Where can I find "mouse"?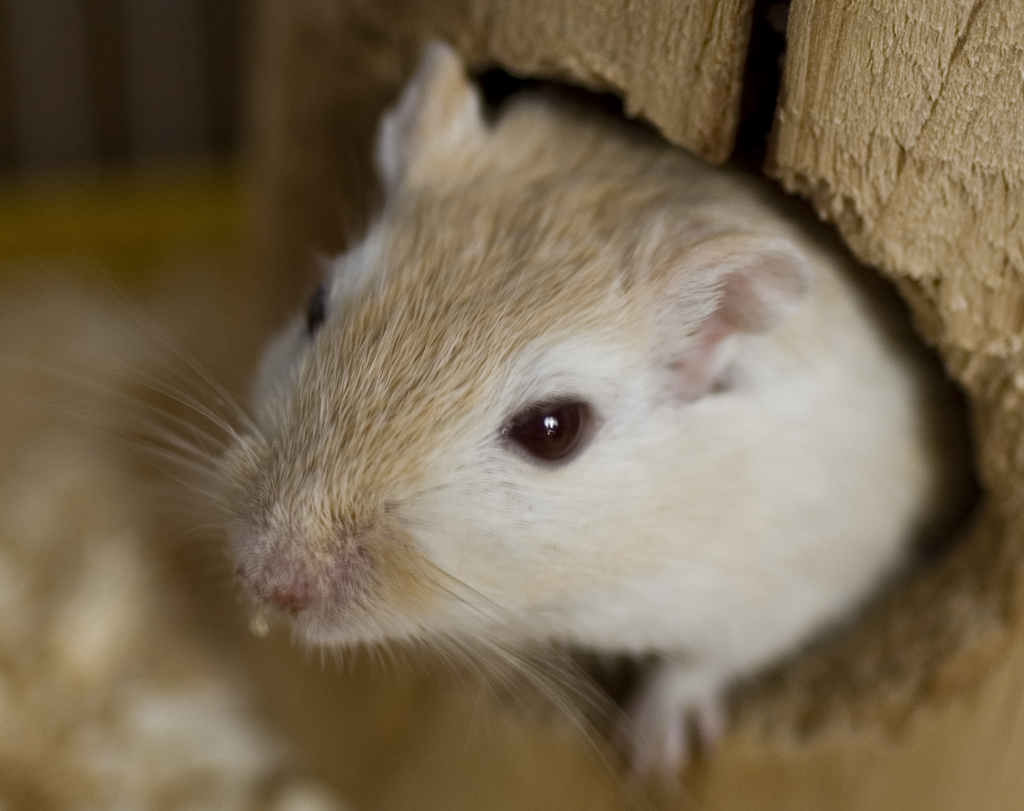
You can find it at box(22, 40, 957, 794).
